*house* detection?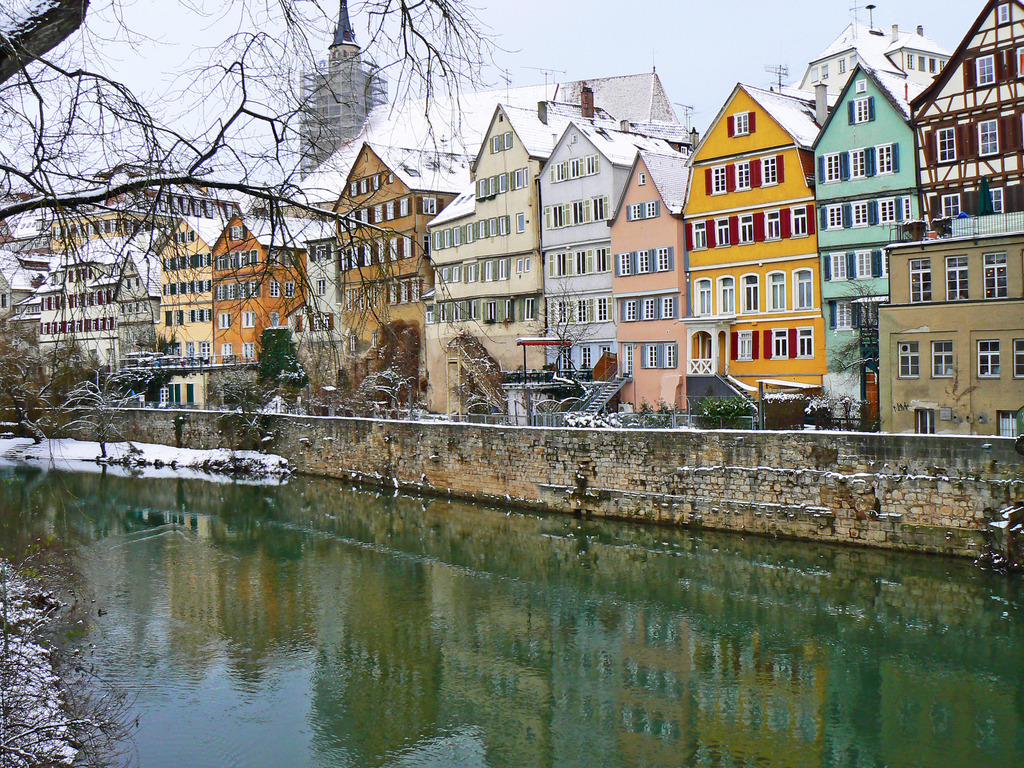
(x1=554, y1=76, x2=690, y2=143)
